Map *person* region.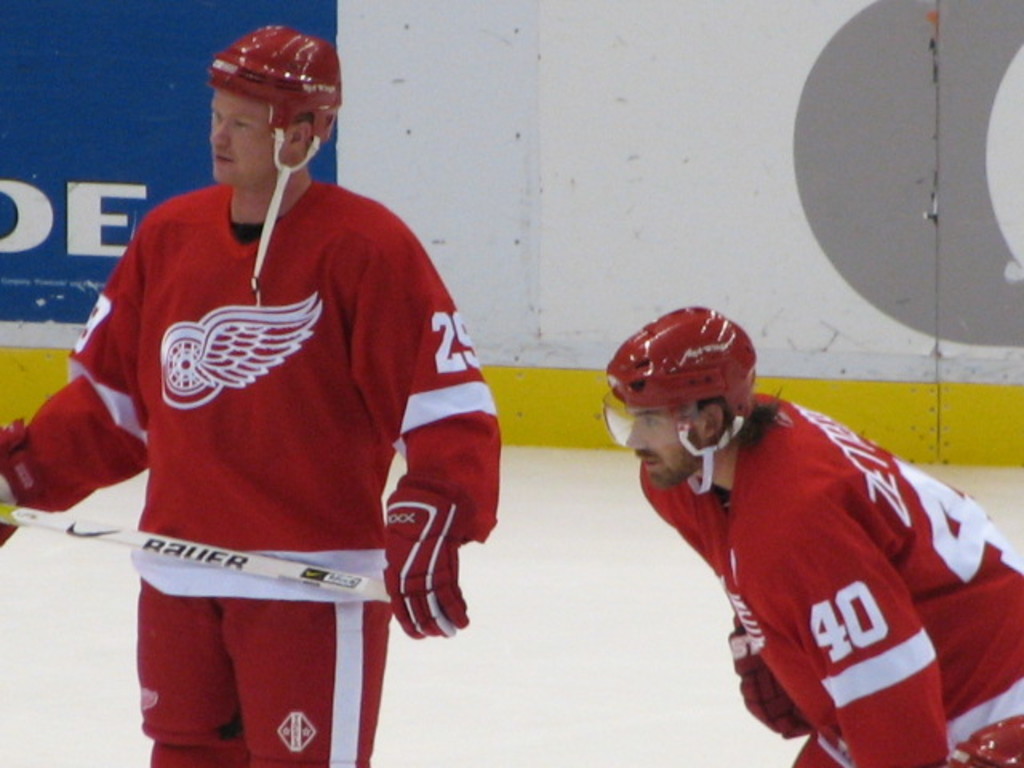
Mapped to {"left": 6, "top": 19, "right": 496, "bottom": 766}.
